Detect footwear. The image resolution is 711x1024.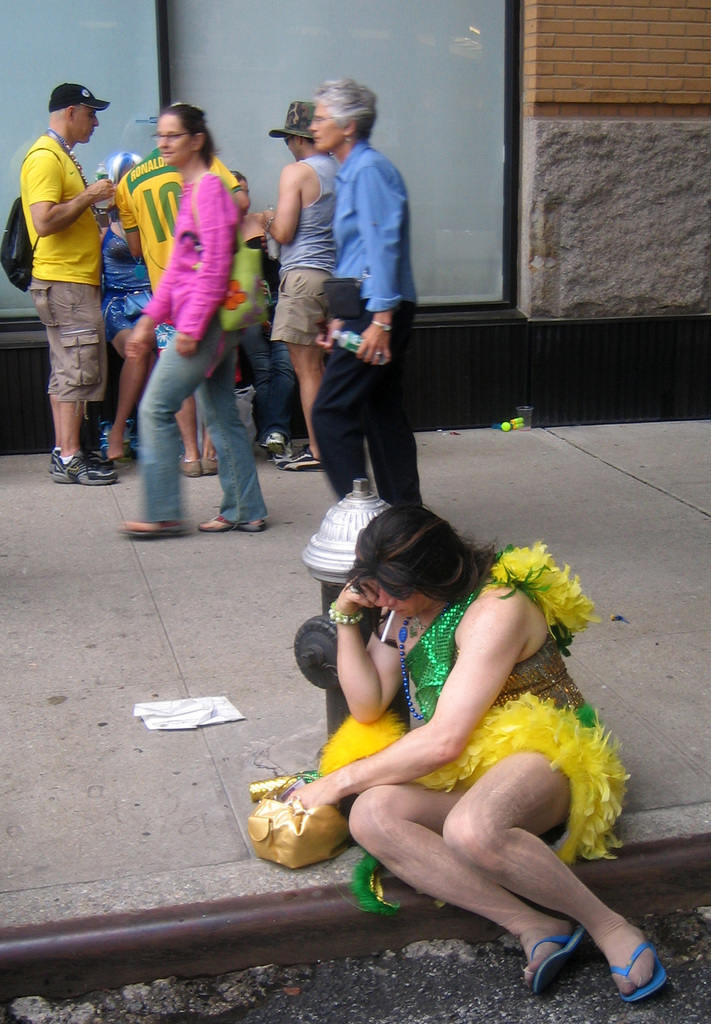
bbox=[203, 513, 269, 532].
